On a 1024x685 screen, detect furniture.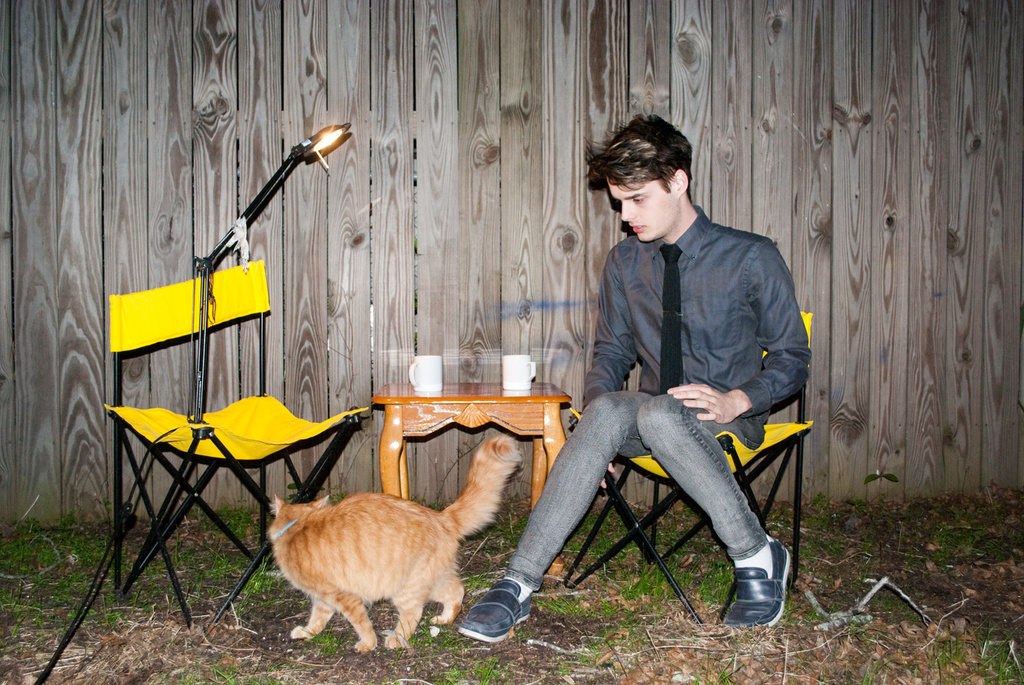
<box>566,311,815,630</box>.
